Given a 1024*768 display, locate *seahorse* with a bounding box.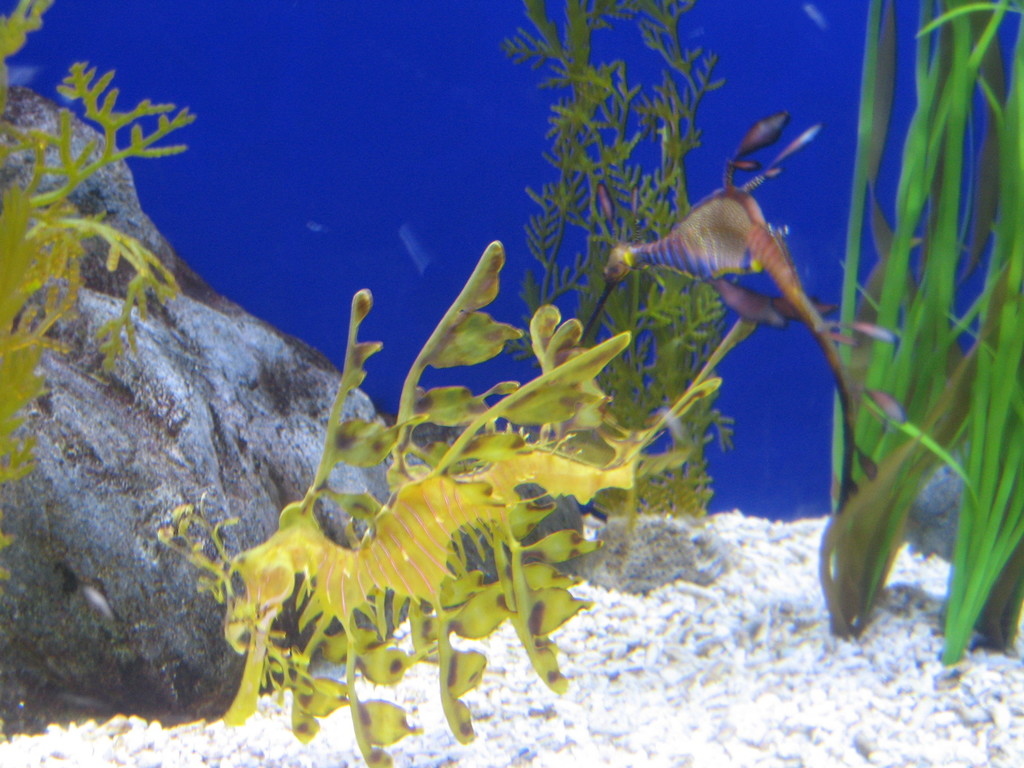
Located: 152:234:728:767.
